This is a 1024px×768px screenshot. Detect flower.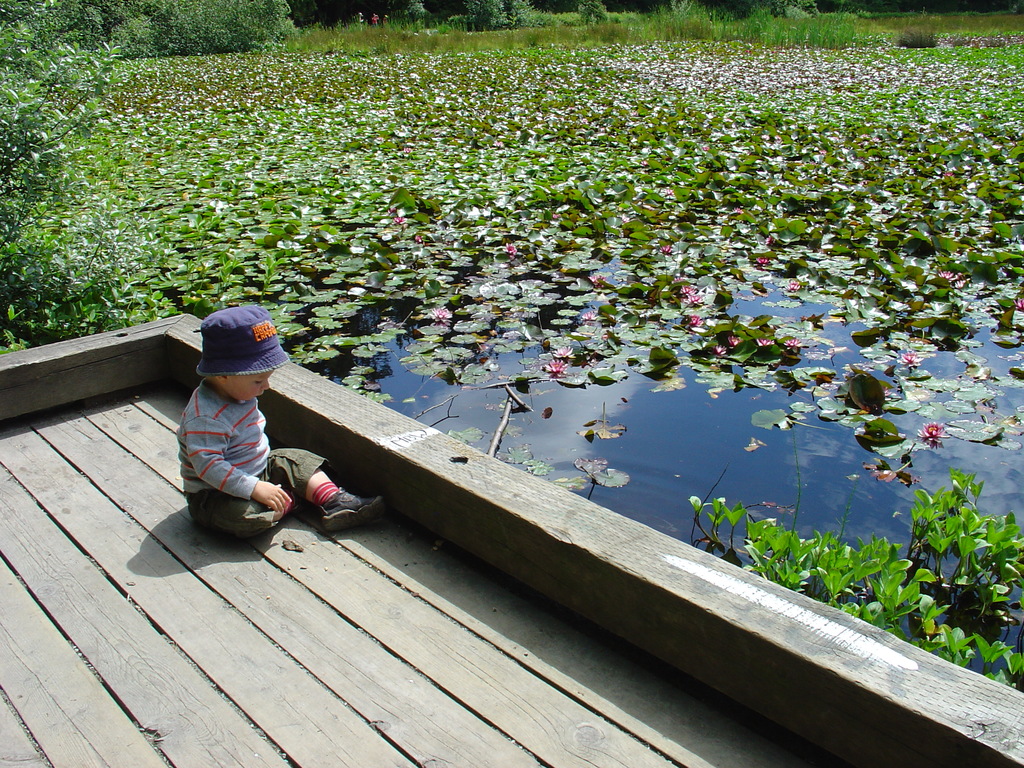
crop(787, 280, 792, 287).
